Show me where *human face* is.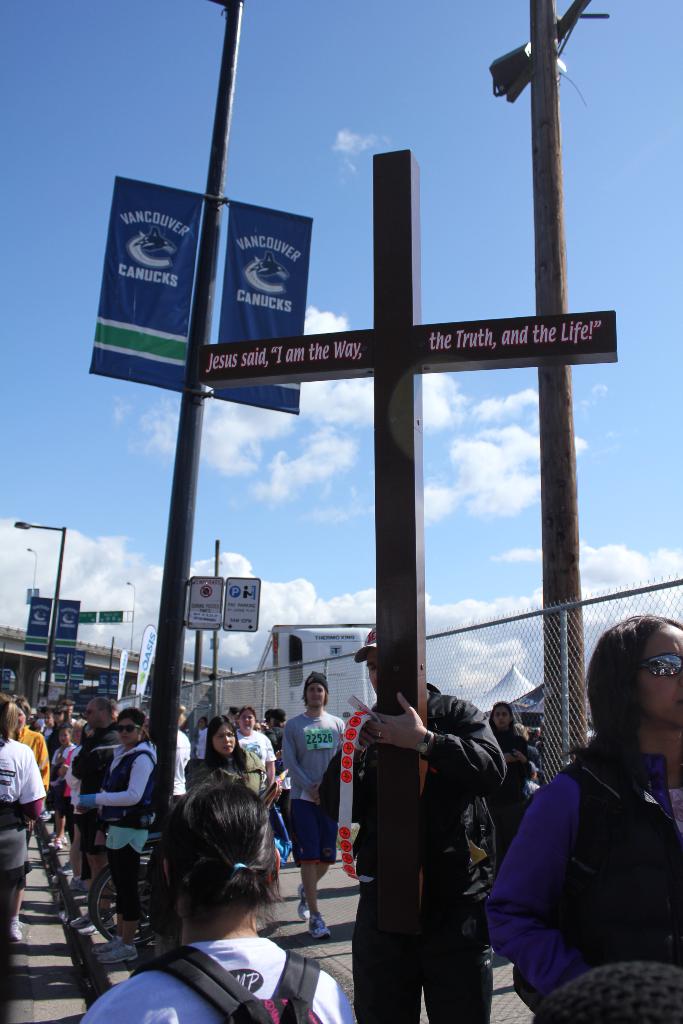
*human face* is at pyautogui.locateOnScreen(366, 646, 377, 694).
